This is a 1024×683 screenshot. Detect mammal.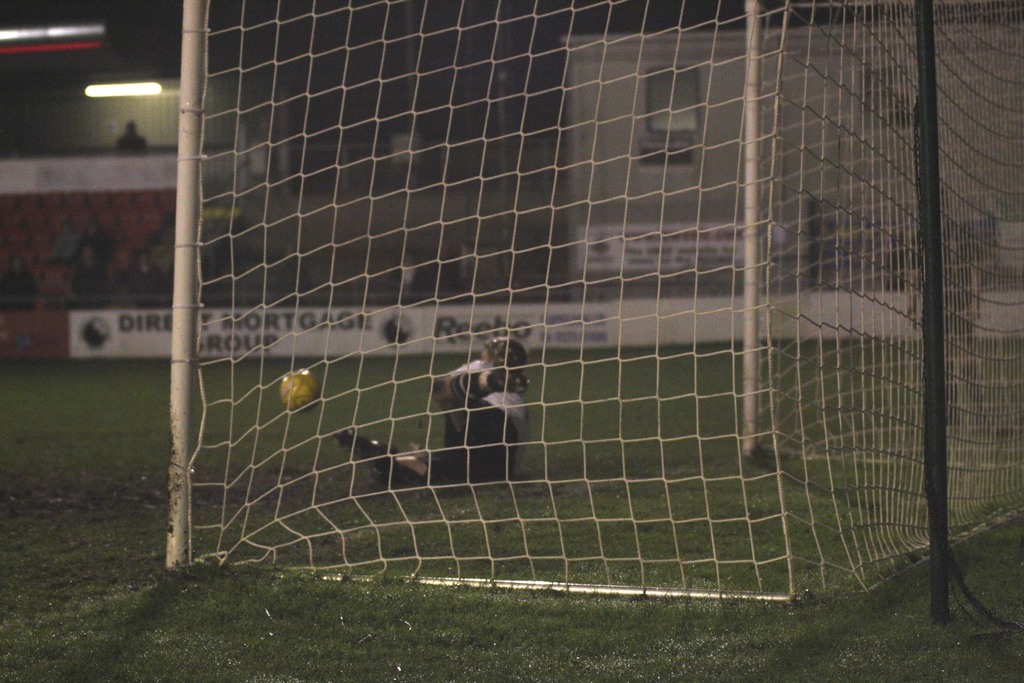
x1=39, y1=218, x2=76, y2=267.
